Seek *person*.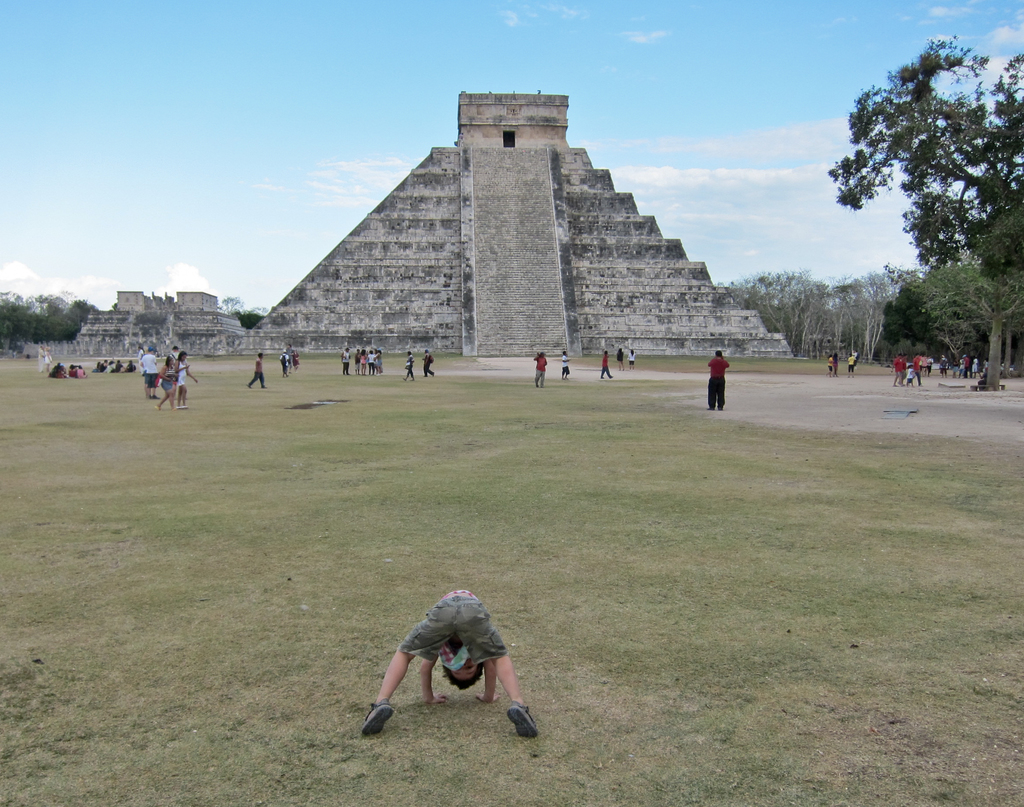
select_region(849, 357, 856, 371).
